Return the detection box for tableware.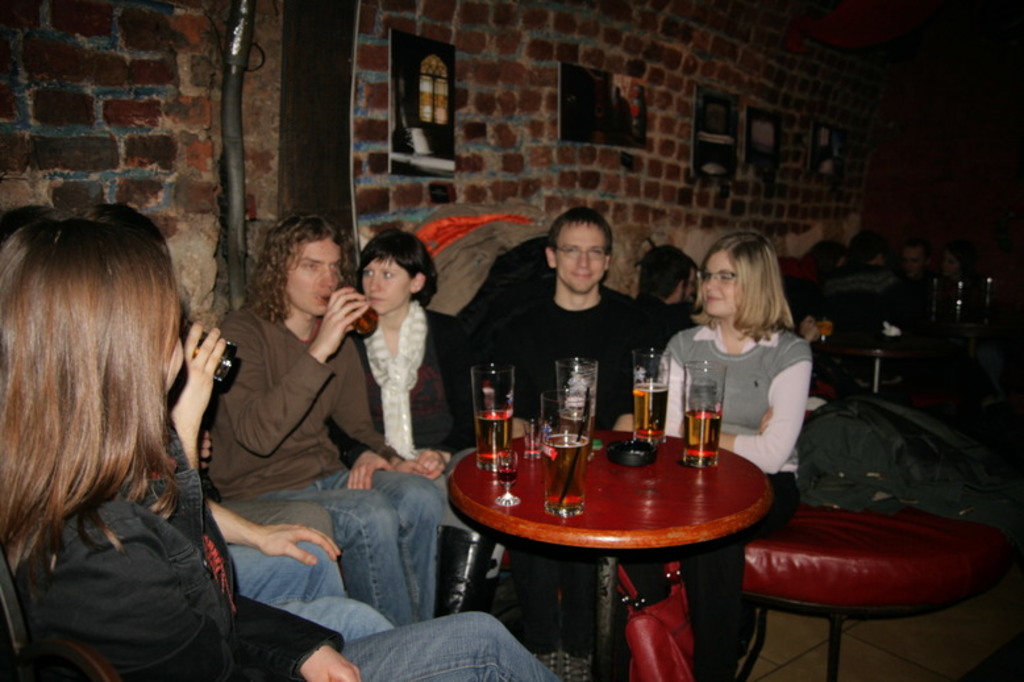
box(540, 380, 590, 519).
